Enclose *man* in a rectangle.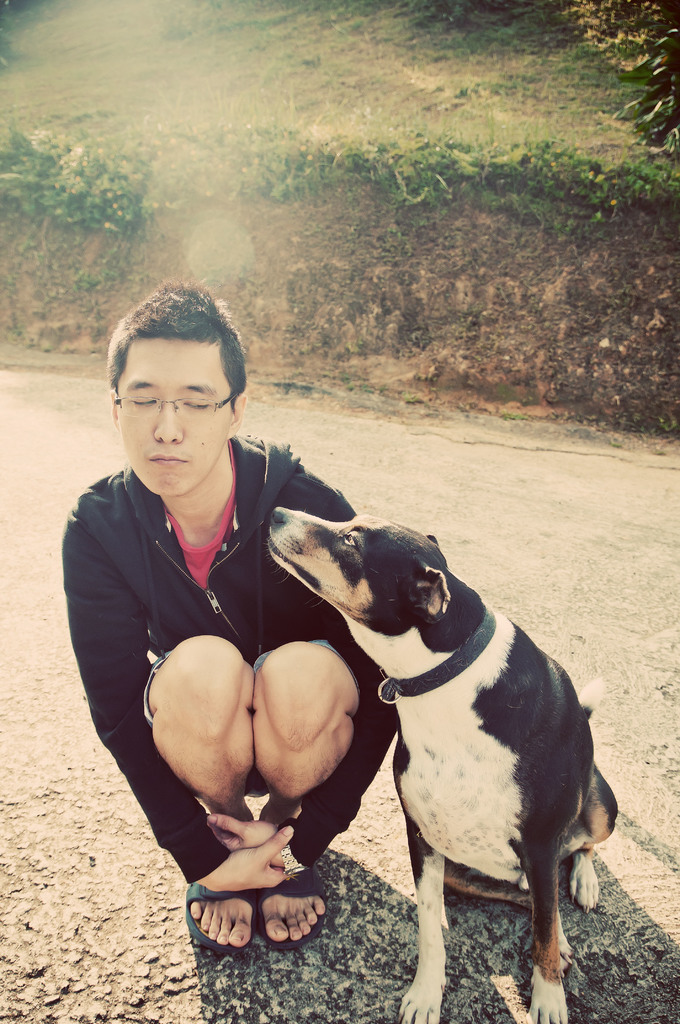
region(60, 277, 399, 952).
